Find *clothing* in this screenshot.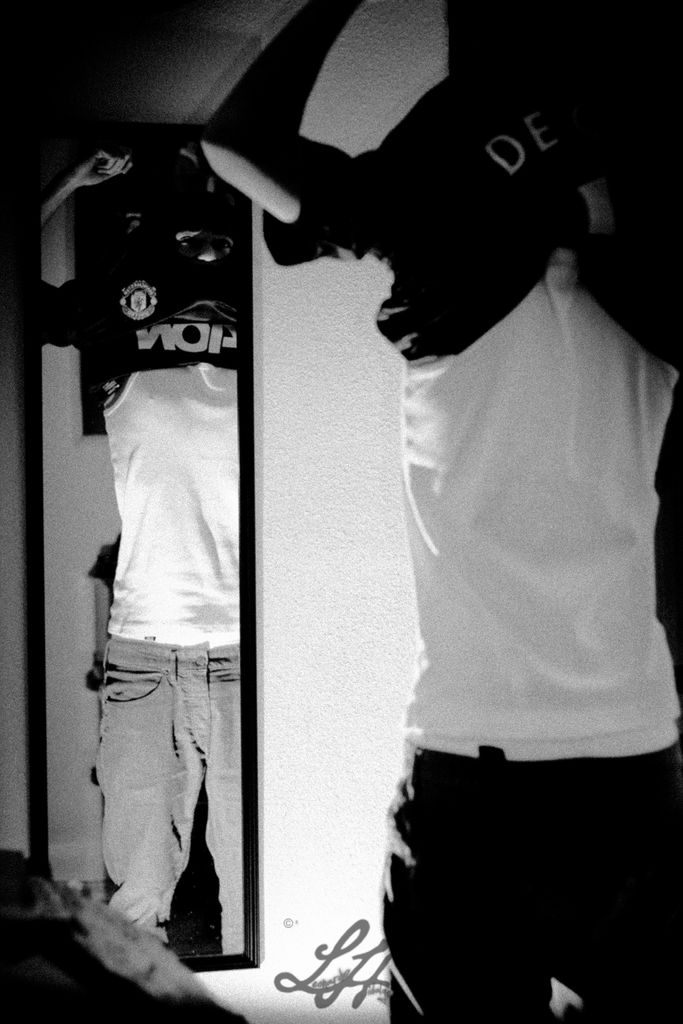
The bounding box for *clothing* is bbox(354, 180, 675, 970).
